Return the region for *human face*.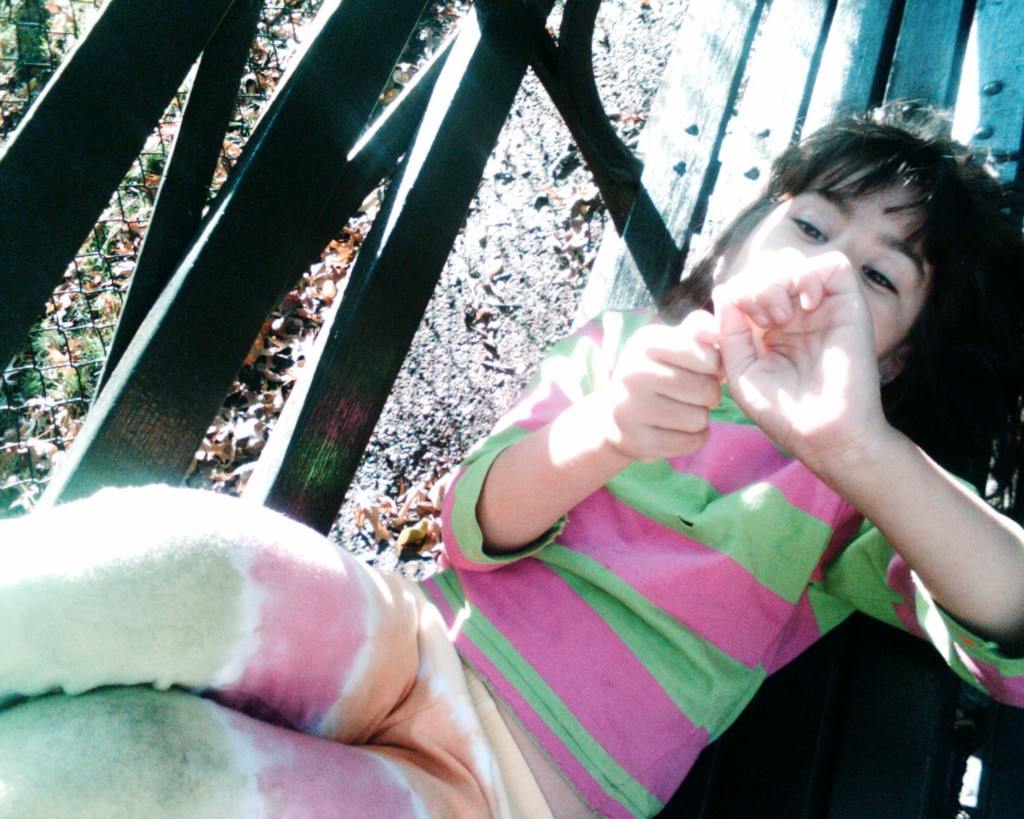
<box>737,179,924,357</box>.
